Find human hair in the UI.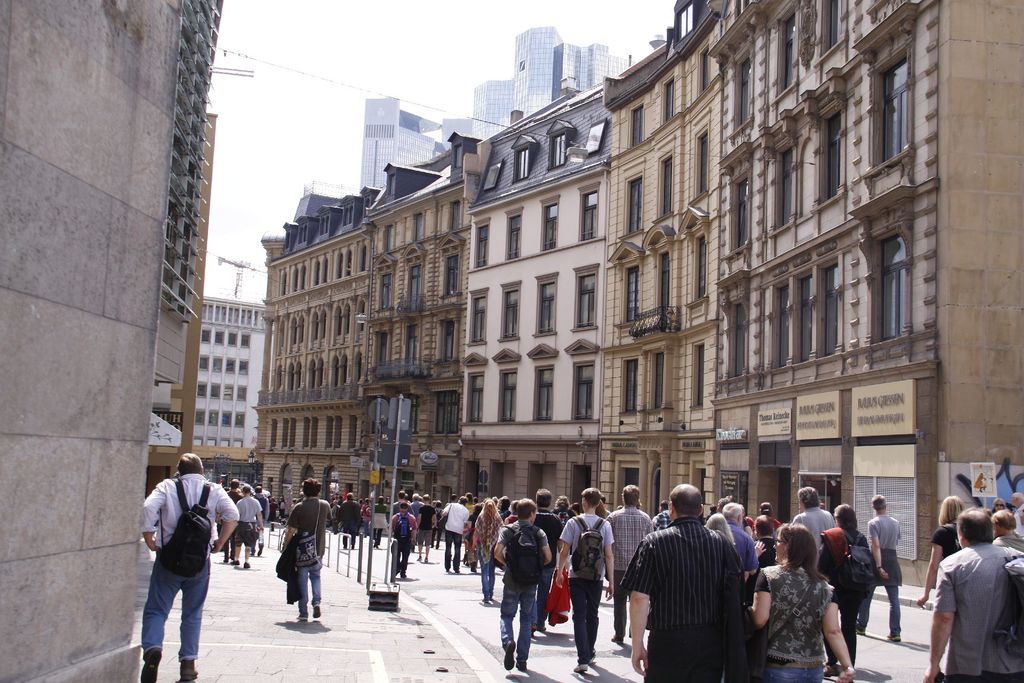
UI element at detection(871, 495, 886, 513).
